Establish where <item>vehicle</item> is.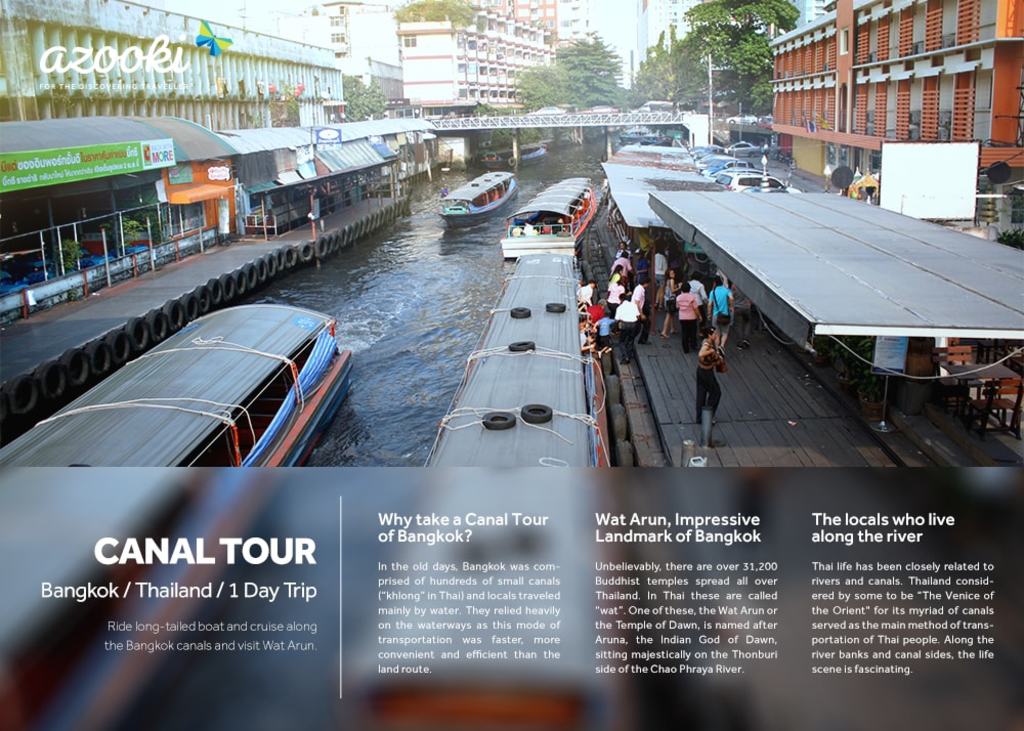
Established at 725, 111, 762, 128.
